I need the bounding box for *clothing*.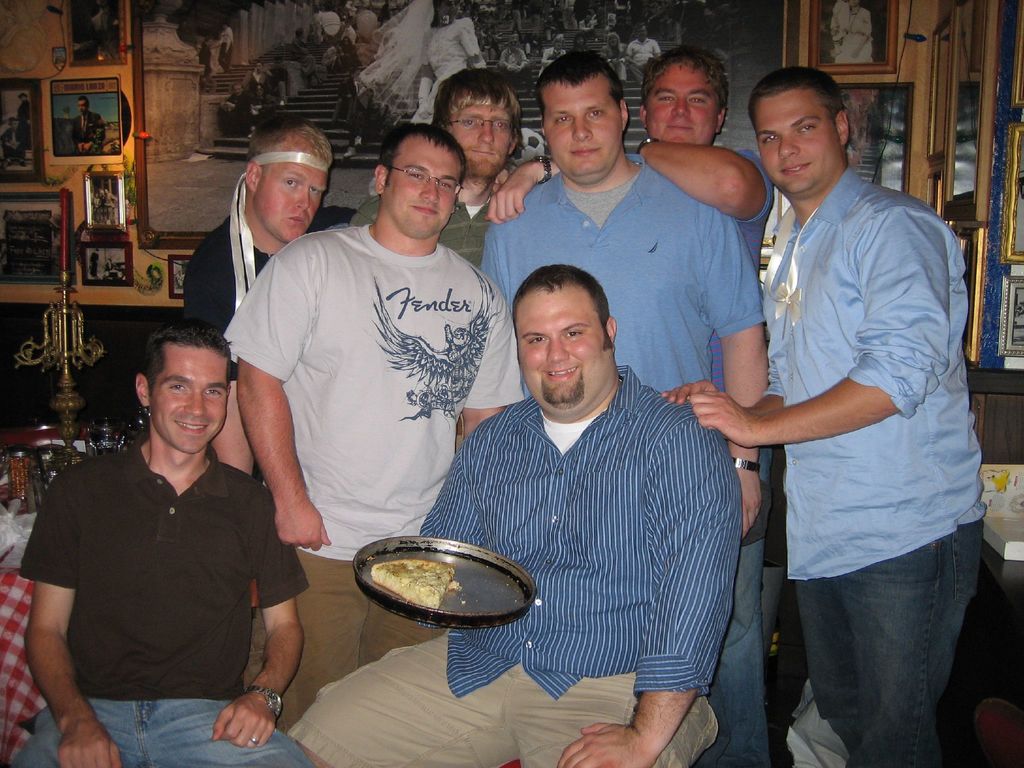
Here it is: <bbox>479, 155, 759, 398</bbox>.
